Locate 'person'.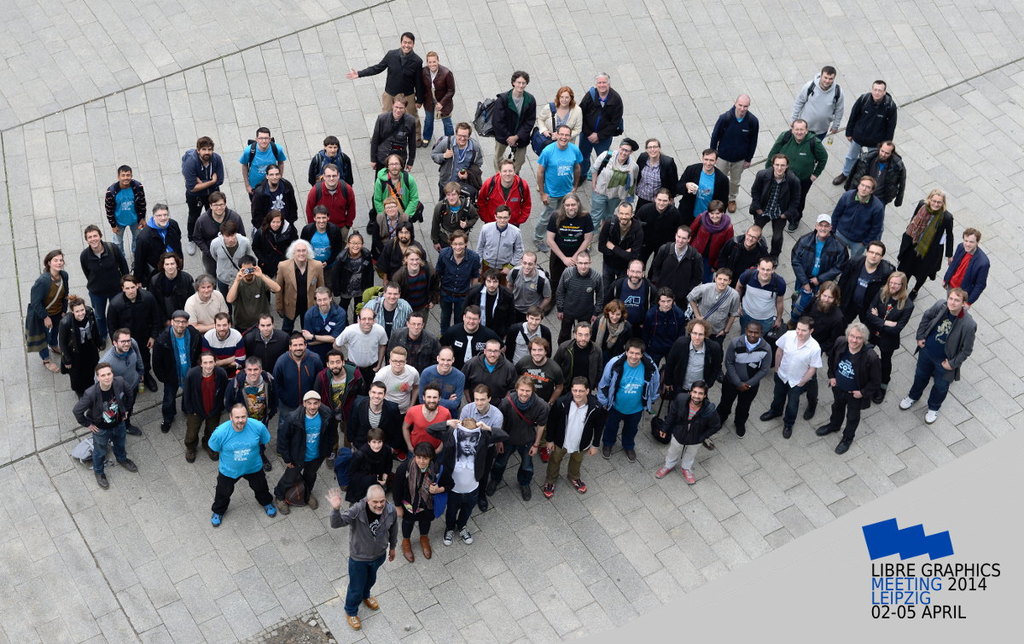
Bounding box: (x1=503, y1=247, x2=558, y2=310).
